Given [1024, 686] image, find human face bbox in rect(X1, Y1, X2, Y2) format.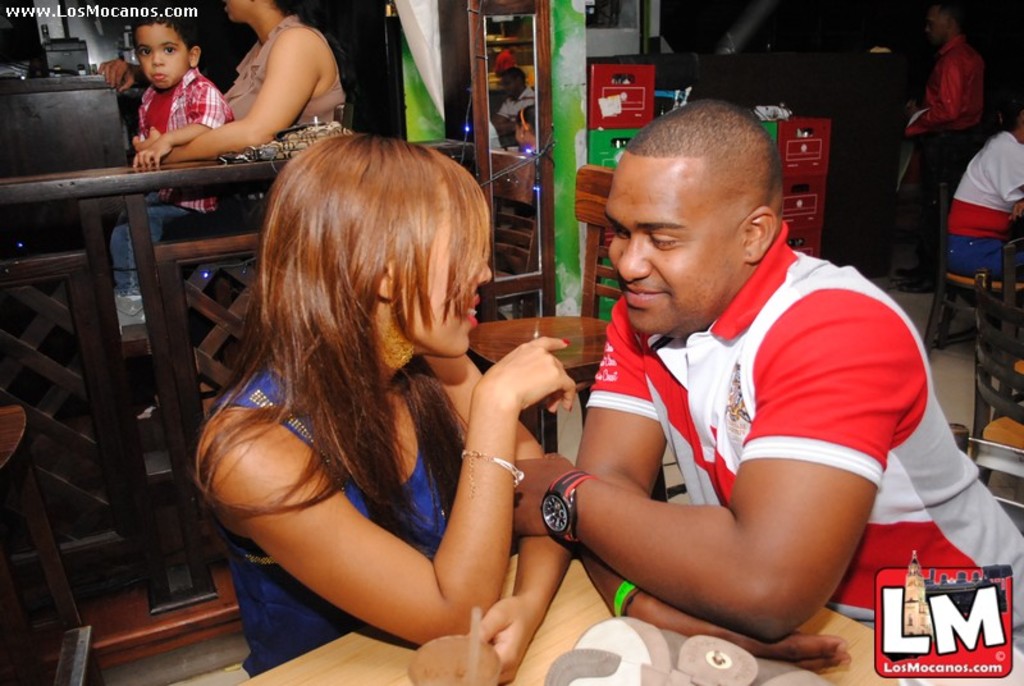
rect(516, 123, 526, 147).
